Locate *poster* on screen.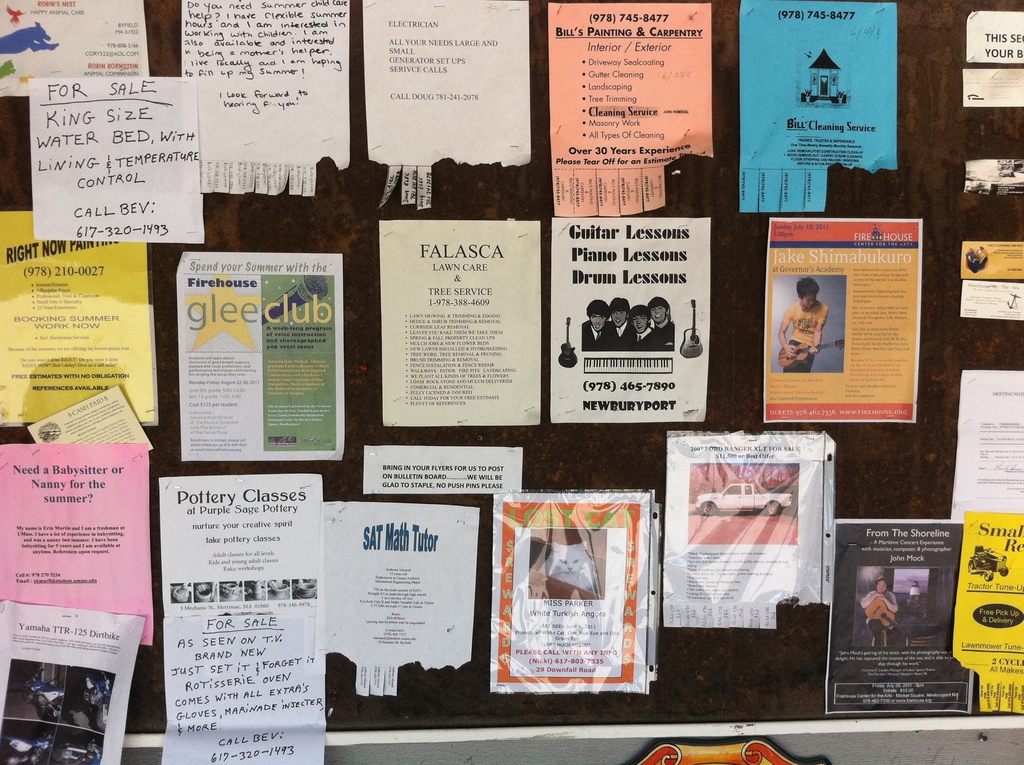
On screen at pyautogui.locateOnScreen(157, 472, 323, 764).
